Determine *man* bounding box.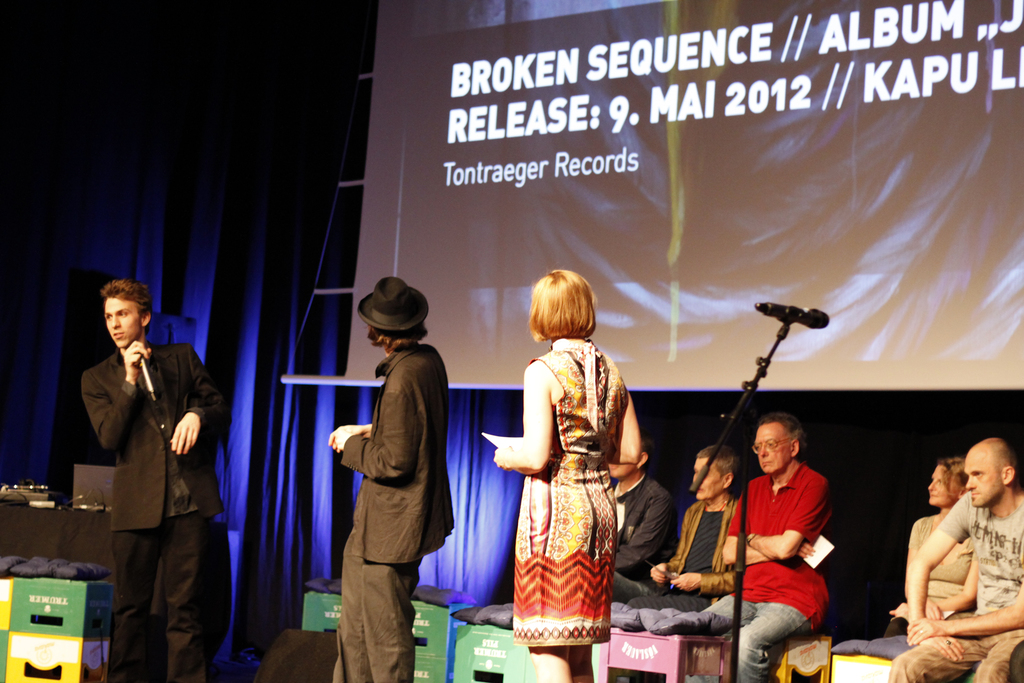
Determined: (328,278,456,682).
